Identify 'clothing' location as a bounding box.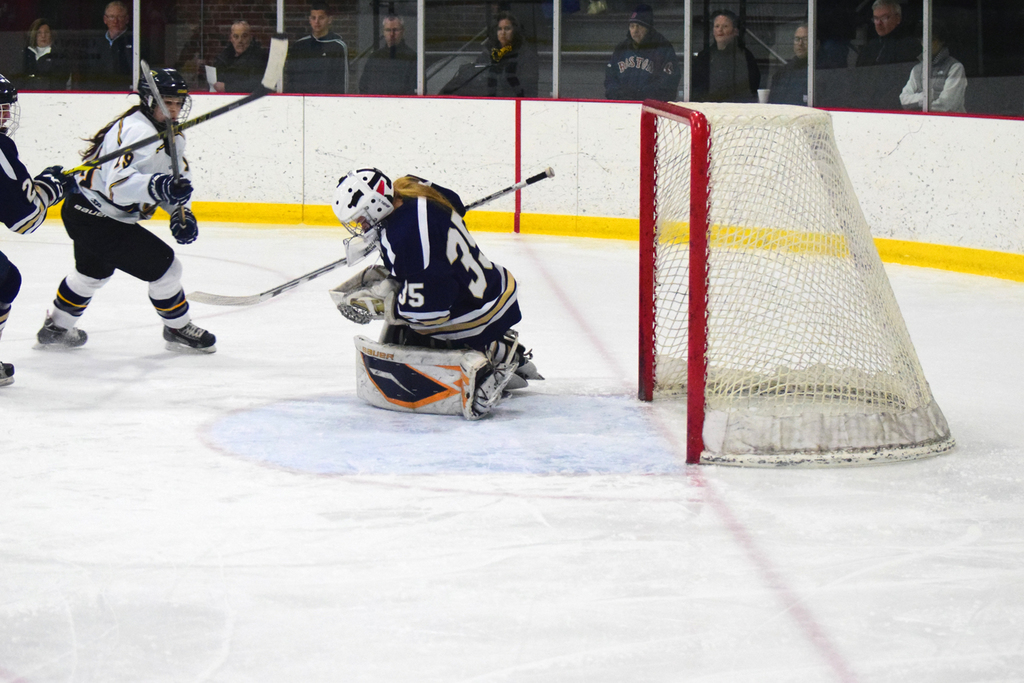
crop(10, 44, 76, 102).
